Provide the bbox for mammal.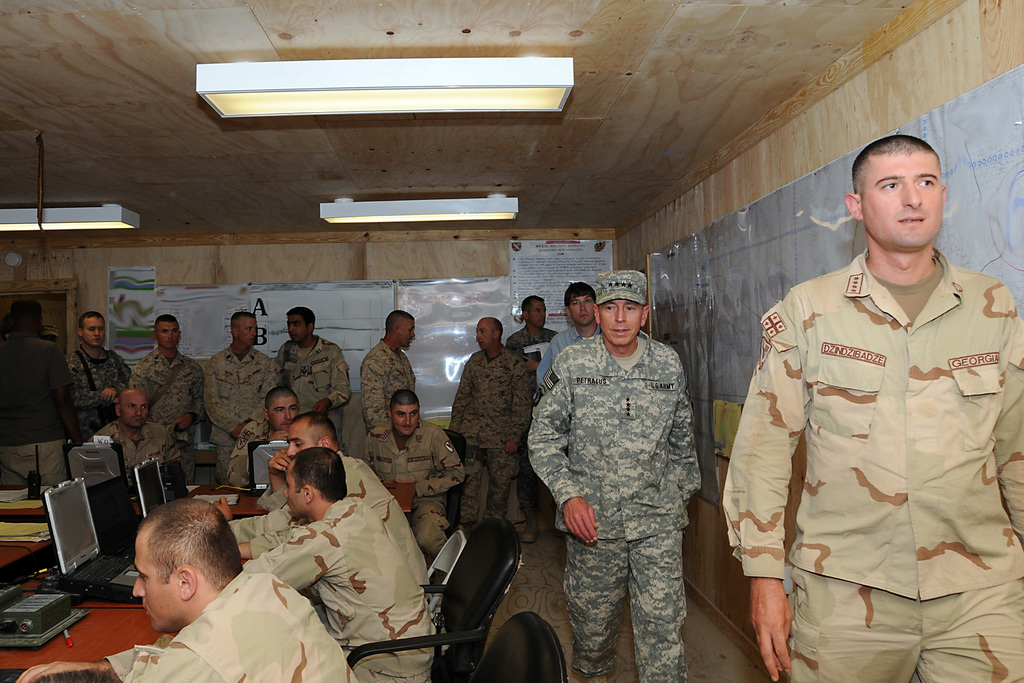
x1=70 y1=313 x2=133 y2=439.
